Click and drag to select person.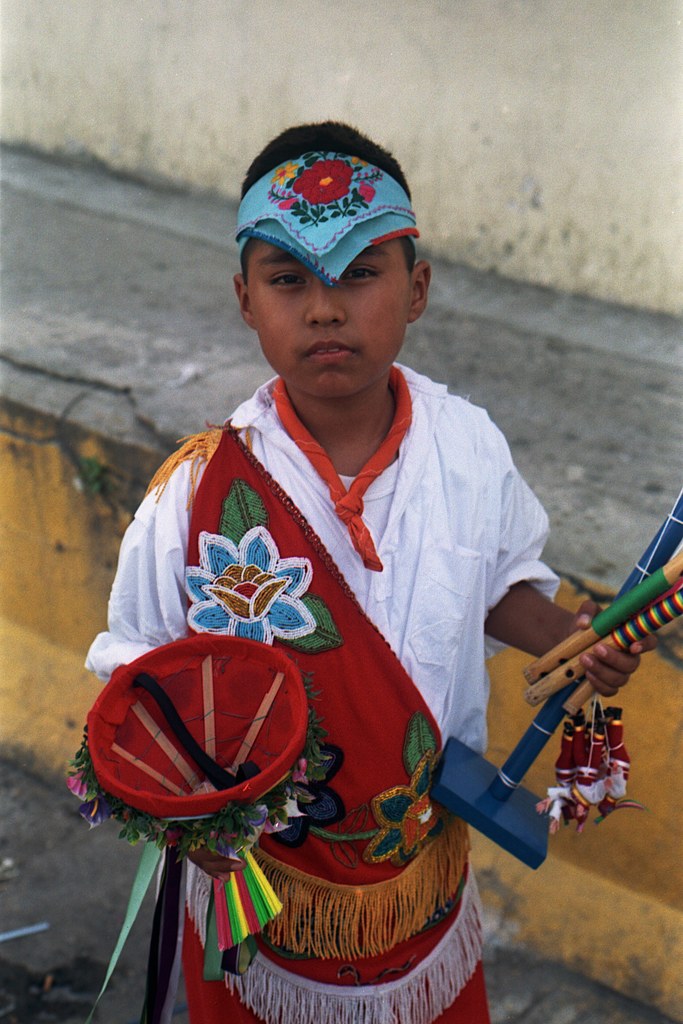
Selection: box(84, 120, 660, 1023).
